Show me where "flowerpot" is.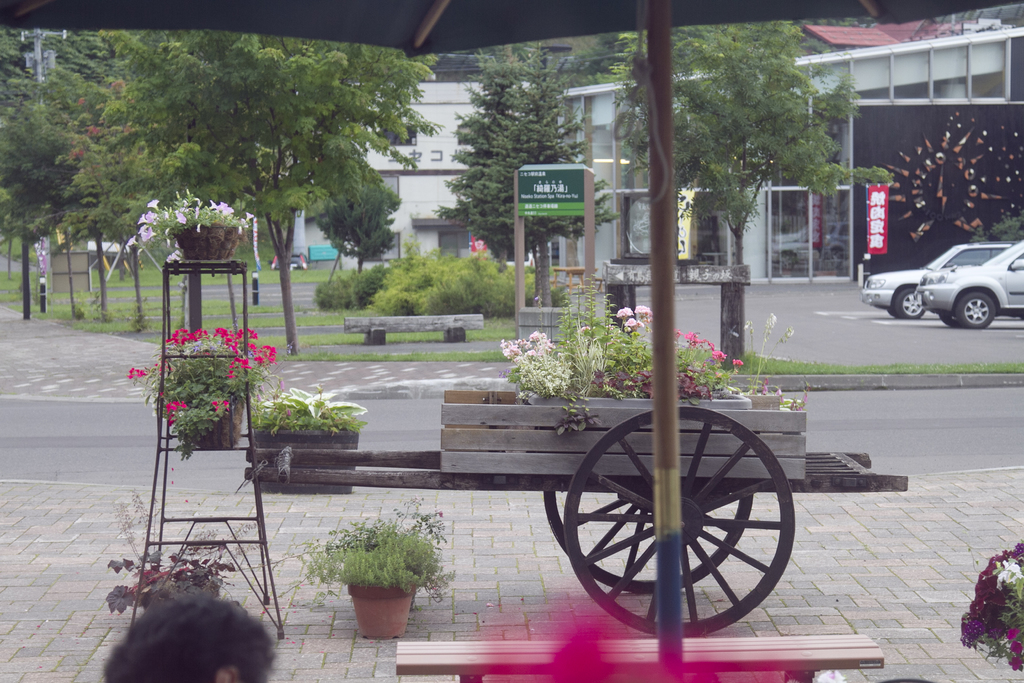
"flowerpot" is at region(253, 425, 365, 495).
